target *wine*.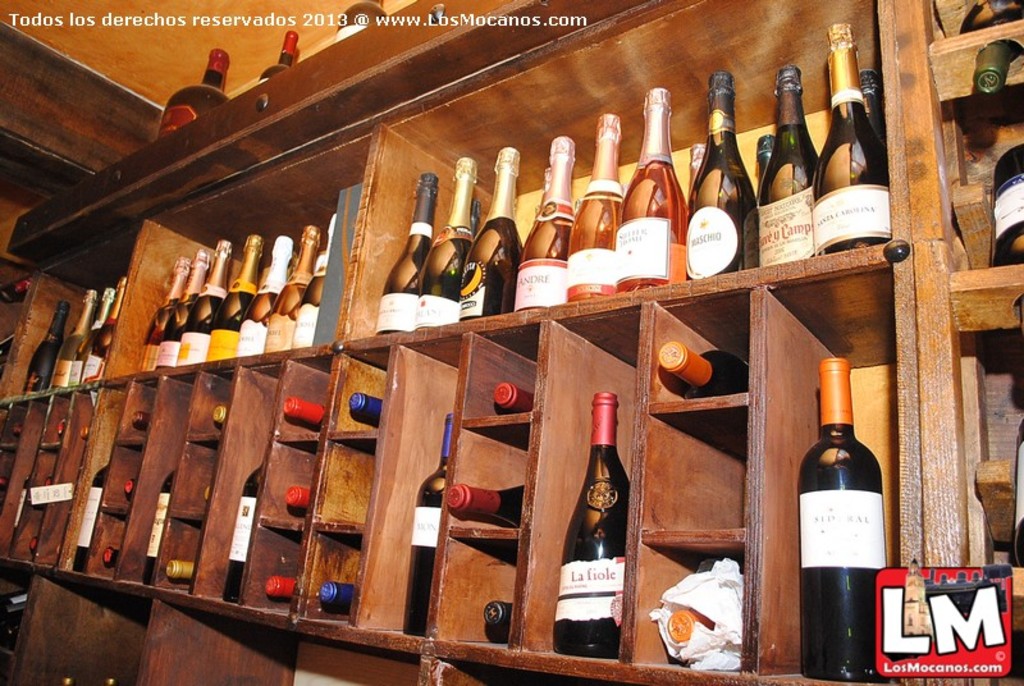
Target region: 749 67 814 265.
